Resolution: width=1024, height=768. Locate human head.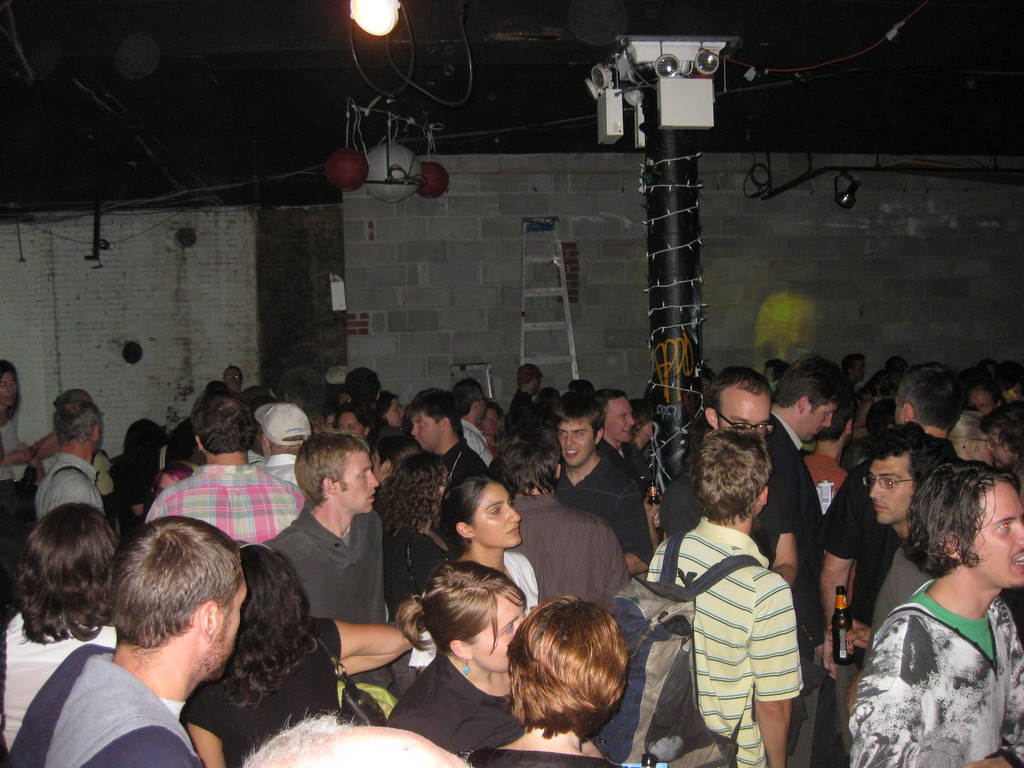
[812,393,854,442].
